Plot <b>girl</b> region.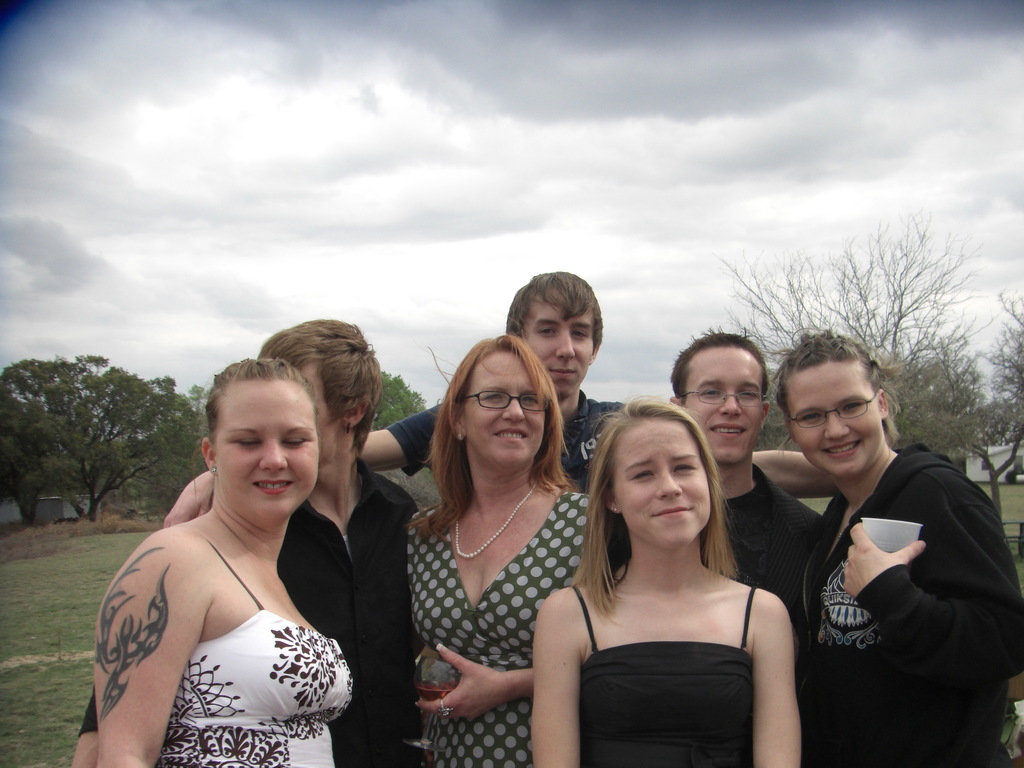
Plotted at box(404, 330, 597, 767).
